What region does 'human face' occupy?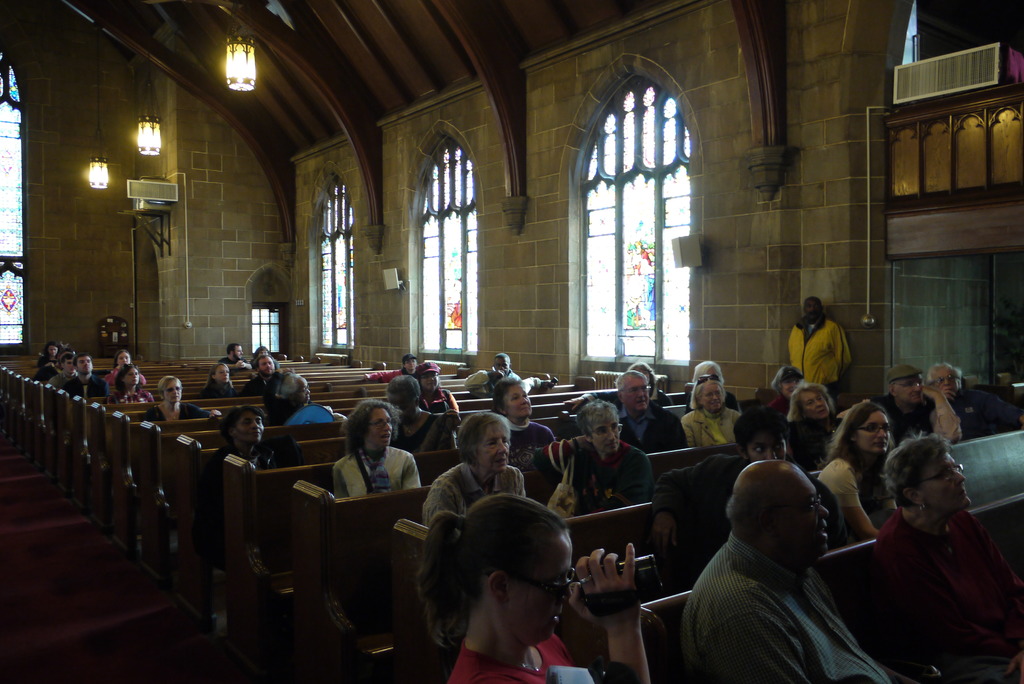
[126, 368, 138, 383].
